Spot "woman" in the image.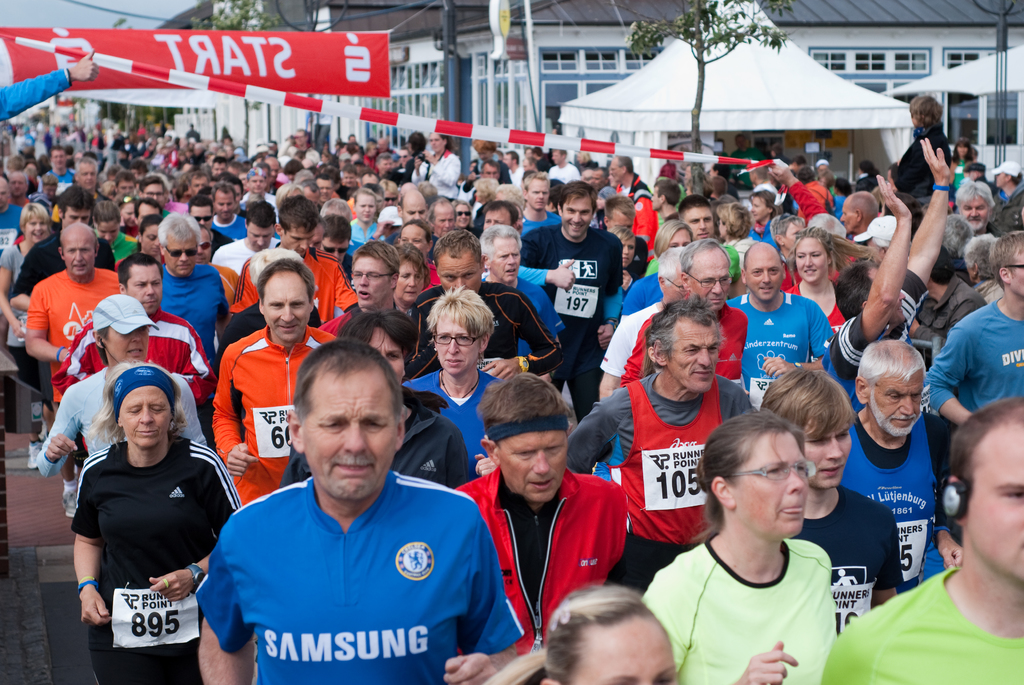
"woman" found at <box>622,219,696,319</box>.
